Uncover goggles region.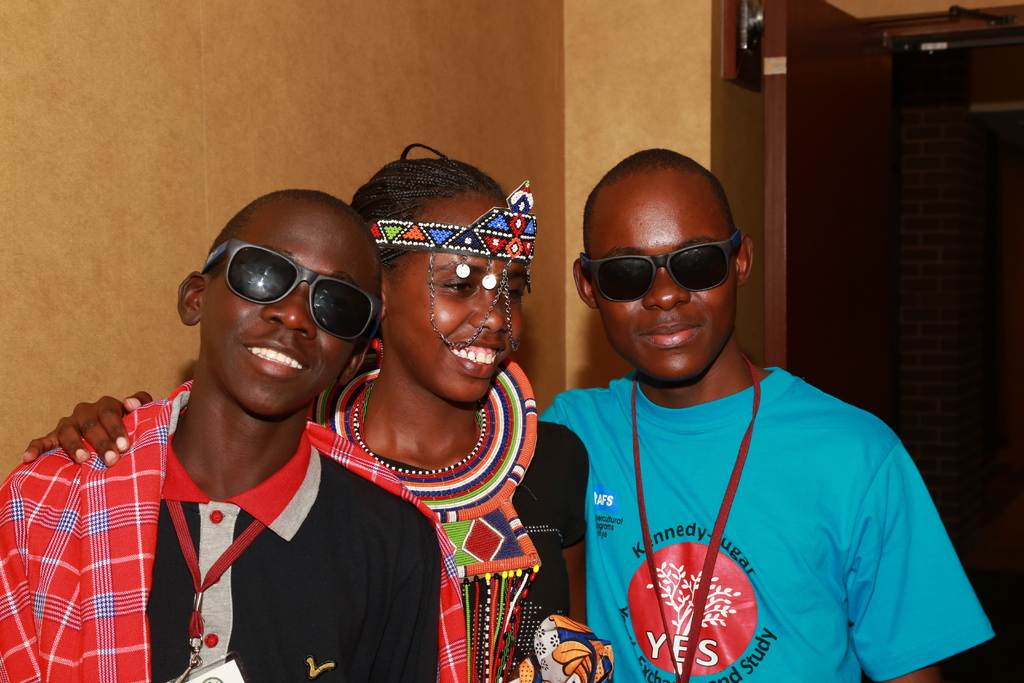
Uncovered: bbox=(198, 245, 369, 336).
